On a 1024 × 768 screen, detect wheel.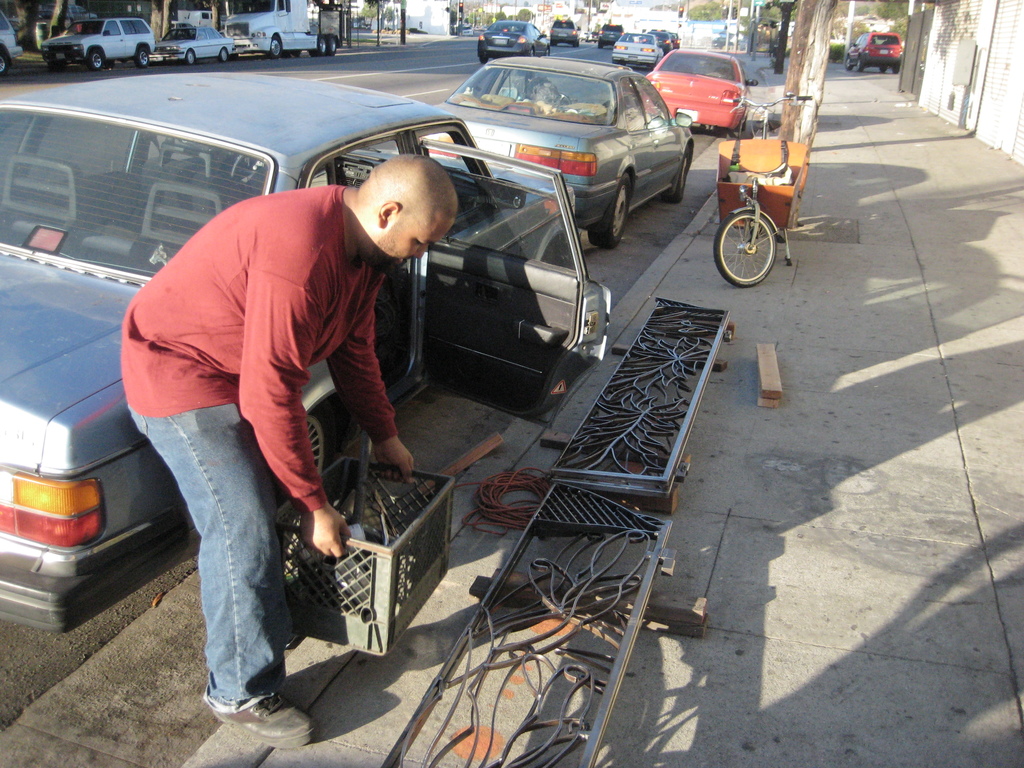
left=664, top=151, right=689, bottom=204.
